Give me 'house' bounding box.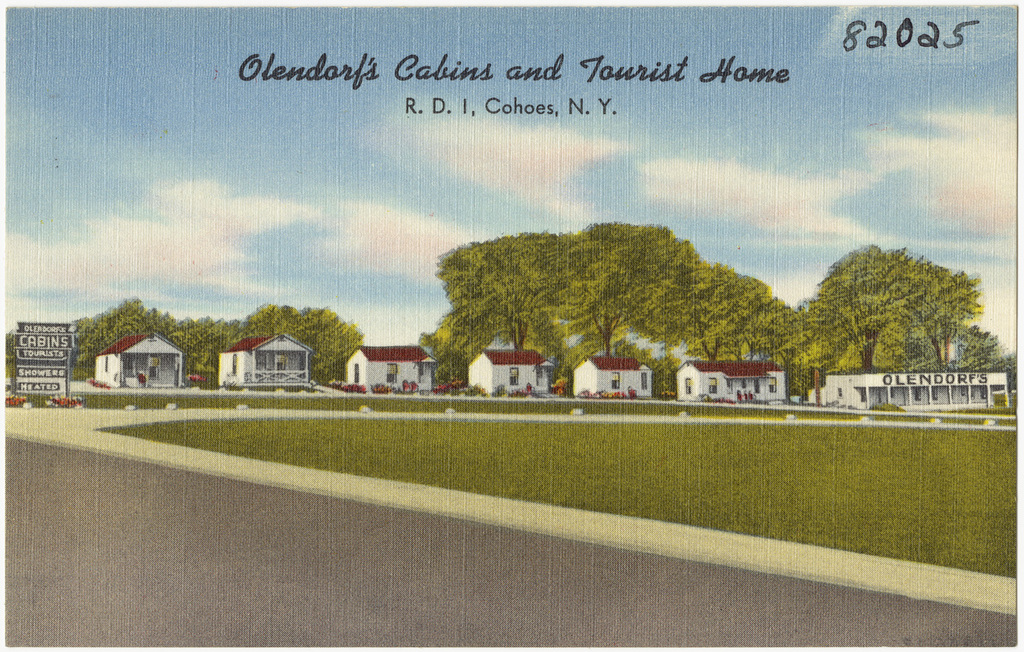
(left=215, top=330, right=316, bottom=389).
